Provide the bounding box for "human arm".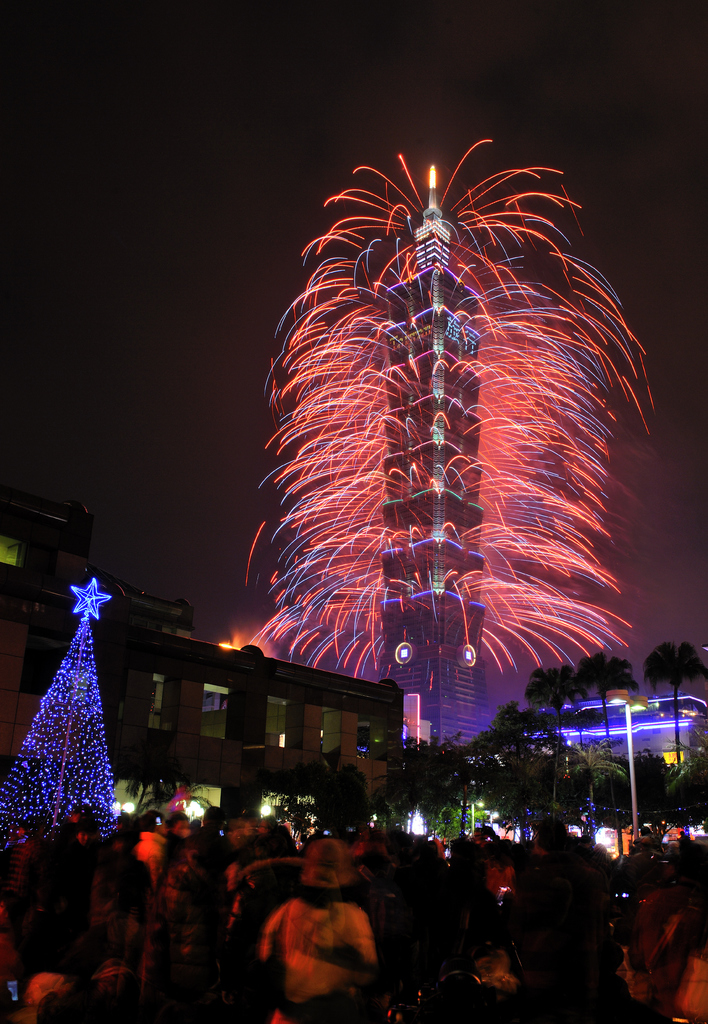
350,911,389,1005.
